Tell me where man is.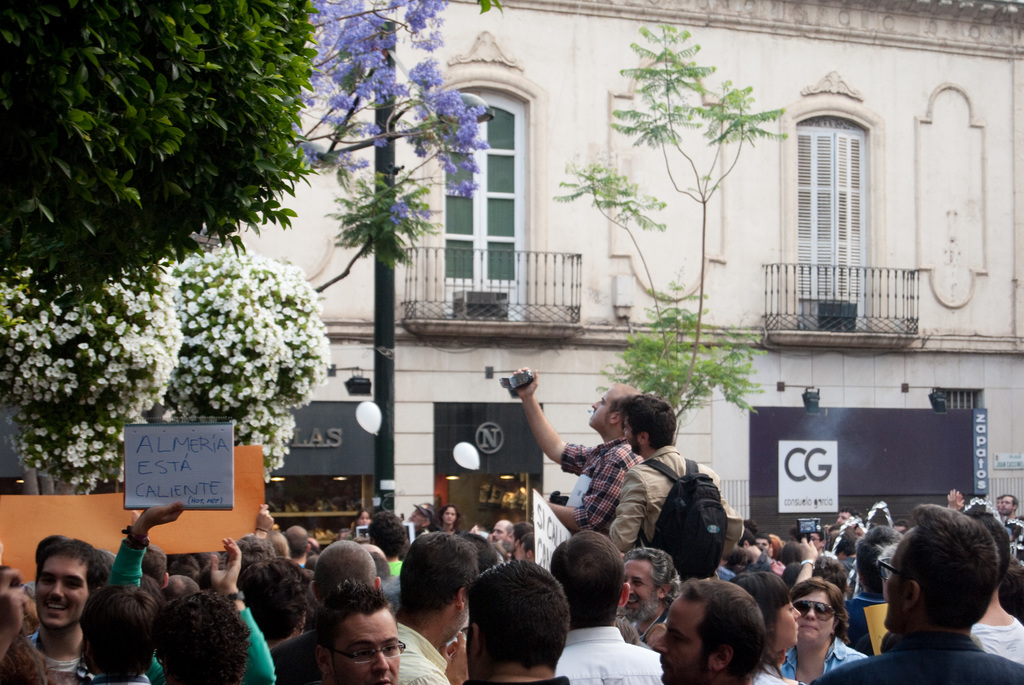
man is at left=442, top=555, right=569, bottom=684.
